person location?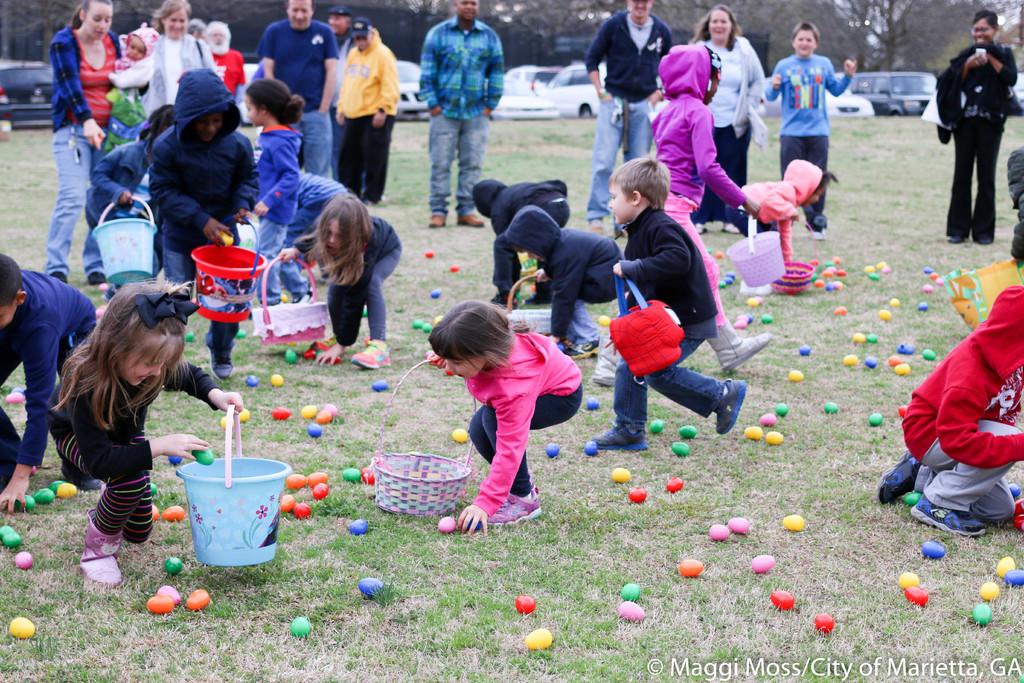
506/204/627/360
